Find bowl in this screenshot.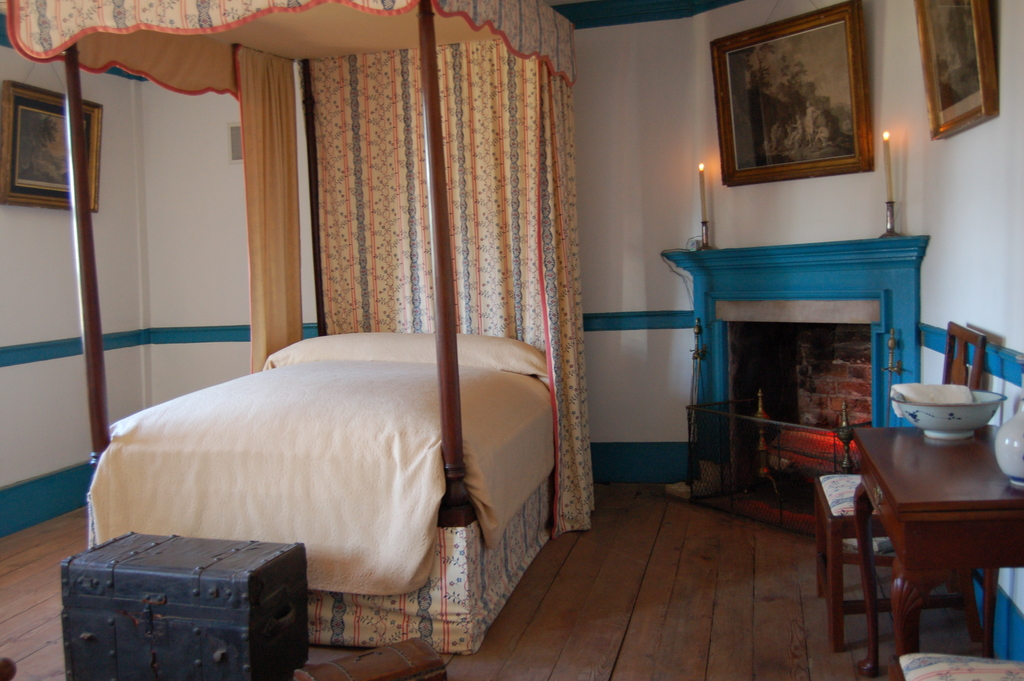
The bounding box for bowl is bbox=(887, 384, 1007, 440).
